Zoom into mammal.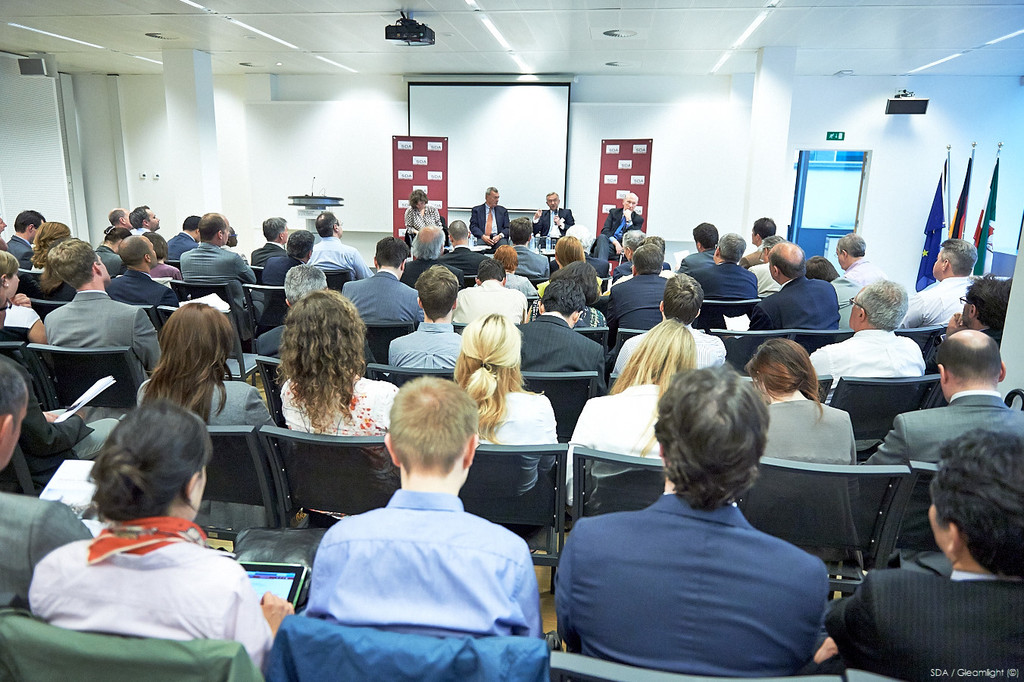
Zoom target: {"x1": 557, "y1": 358, "x2": 848, "y2": 681}.
